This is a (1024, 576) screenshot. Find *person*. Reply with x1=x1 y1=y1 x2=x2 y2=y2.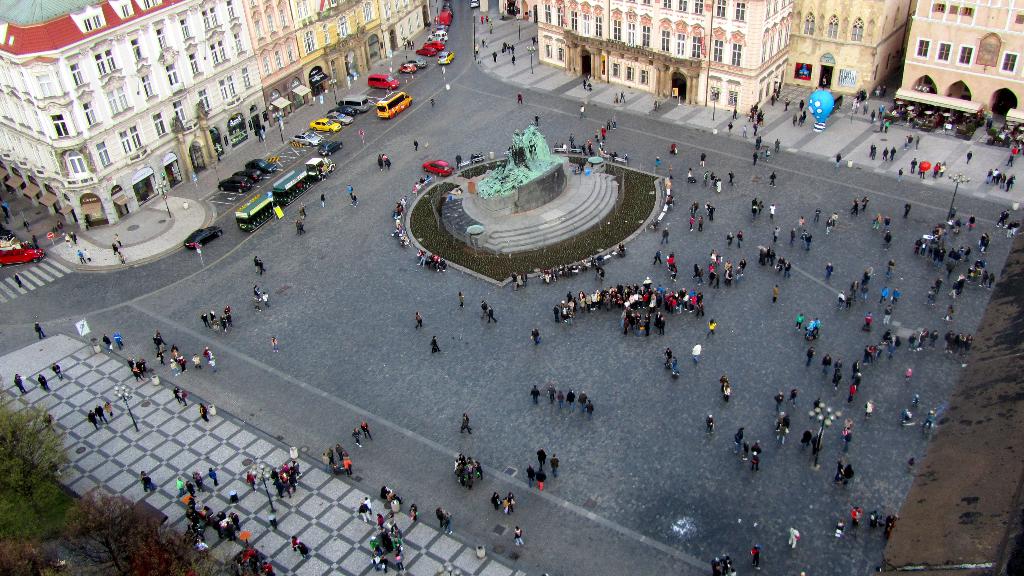
x1=463 y1=412 x2=468 y2=431.
